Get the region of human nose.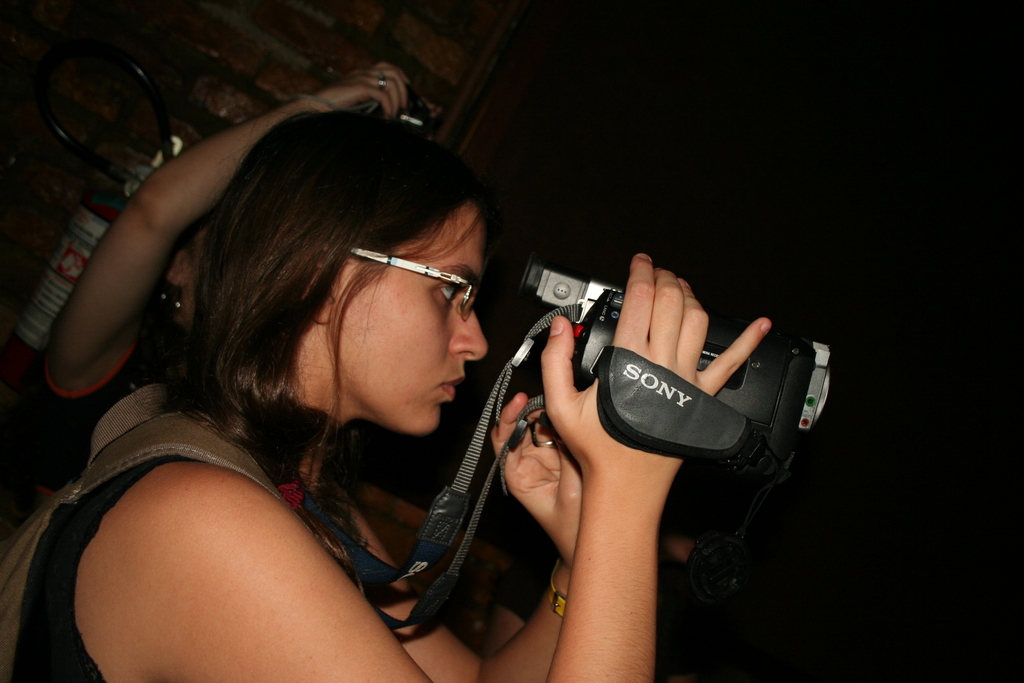
pyautogui.locateOnScreen(447, 309, 489, 362).
